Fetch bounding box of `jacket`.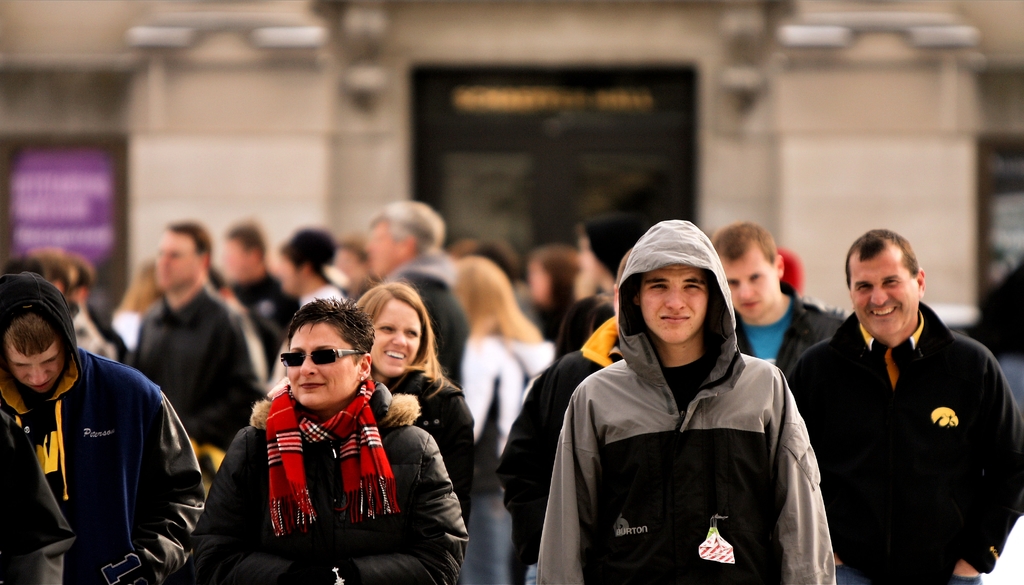
Bbox: x1=0, y1=268, x2=210, y2=584.
